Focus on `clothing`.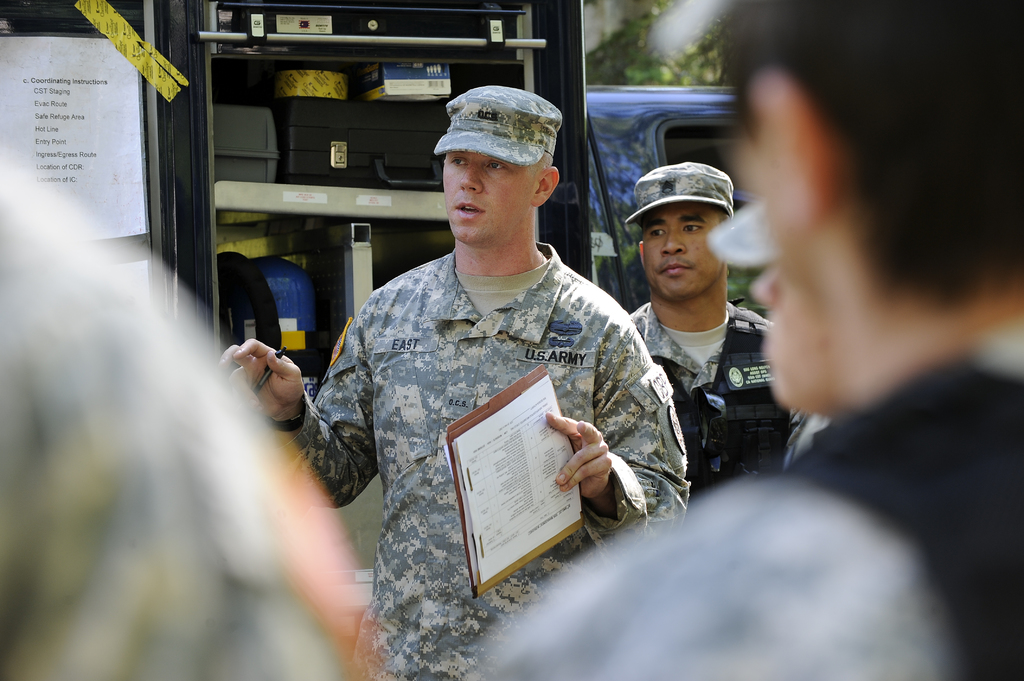
Focused at bbox(0, 150, 339, 680).
